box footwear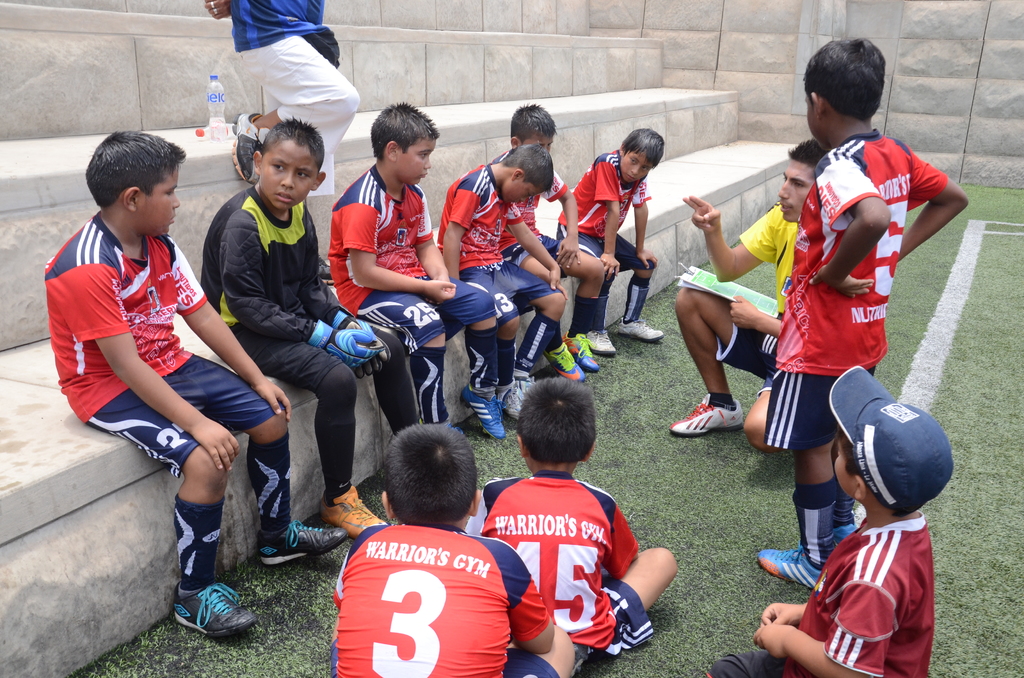
select_region(832, 526, 858, 543)
